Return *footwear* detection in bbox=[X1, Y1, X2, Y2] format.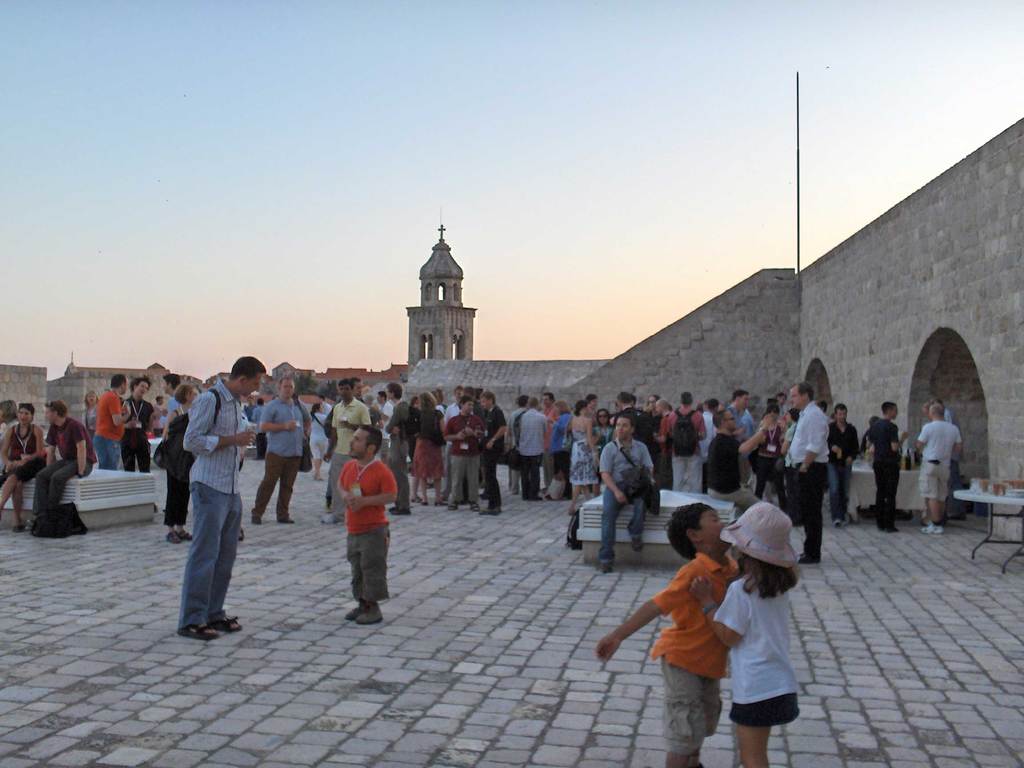
bbox=[600, 559, 616, 576].
